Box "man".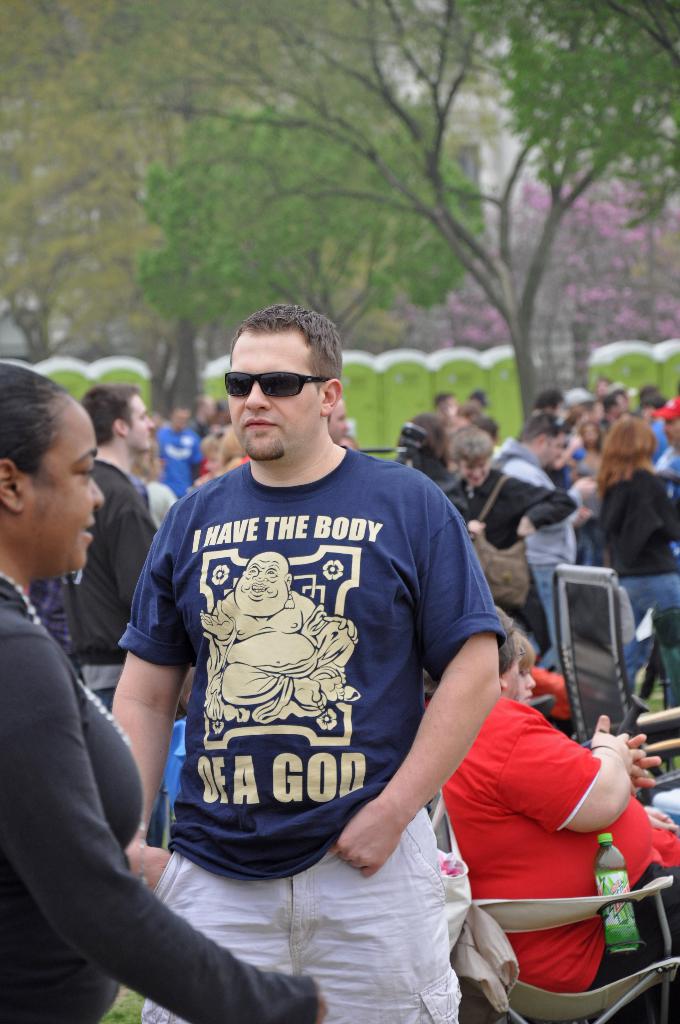
pyautogui.locateOnScreen(441, 607, 679, 993).
